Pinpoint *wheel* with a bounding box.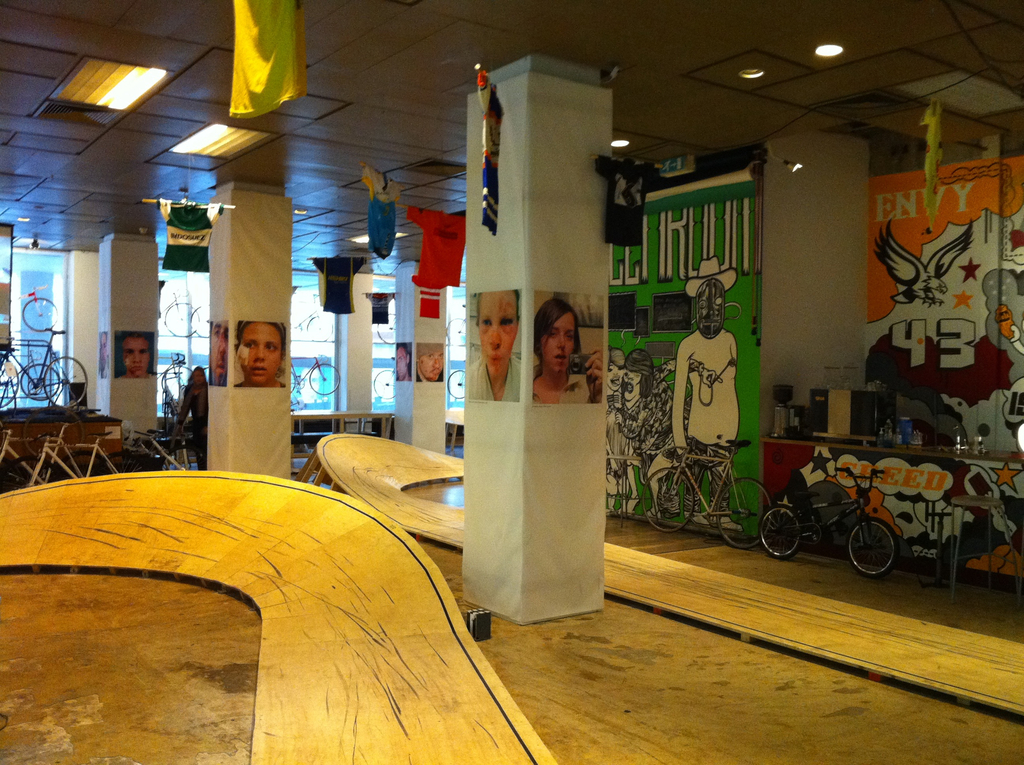
163/299/193/330.
